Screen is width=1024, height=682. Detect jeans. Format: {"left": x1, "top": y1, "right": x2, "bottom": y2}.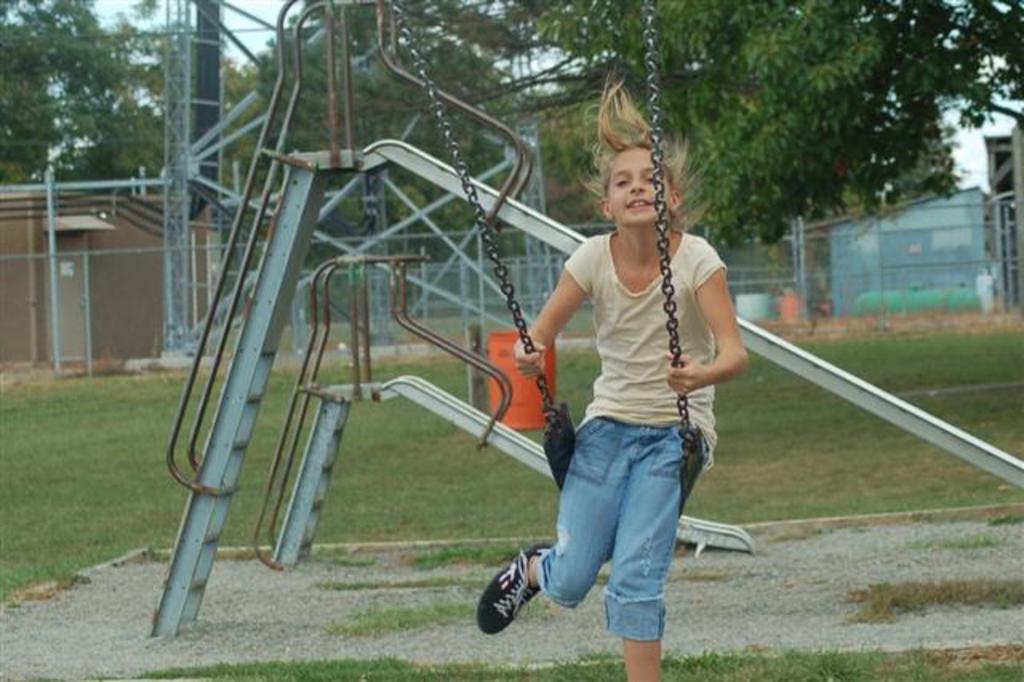
{"left": 541, "top": 429, "right": 714, "bottom": 655}.
